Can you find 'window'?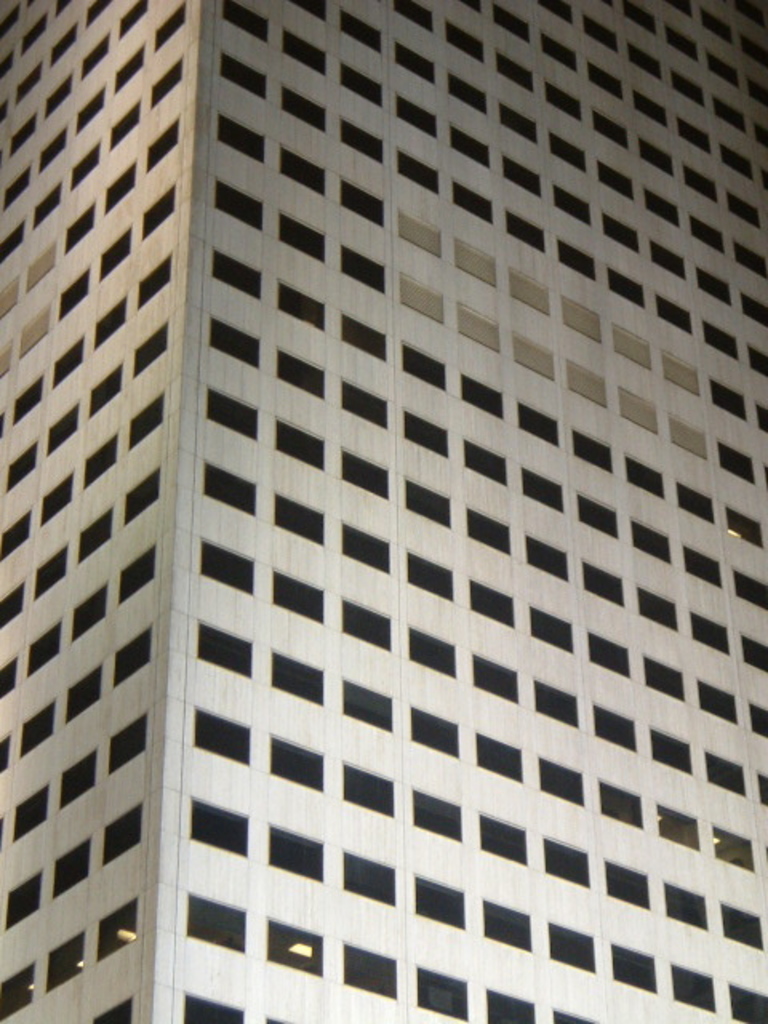
Yes, bounding box: l=154, t=0, r=192, b=50.
